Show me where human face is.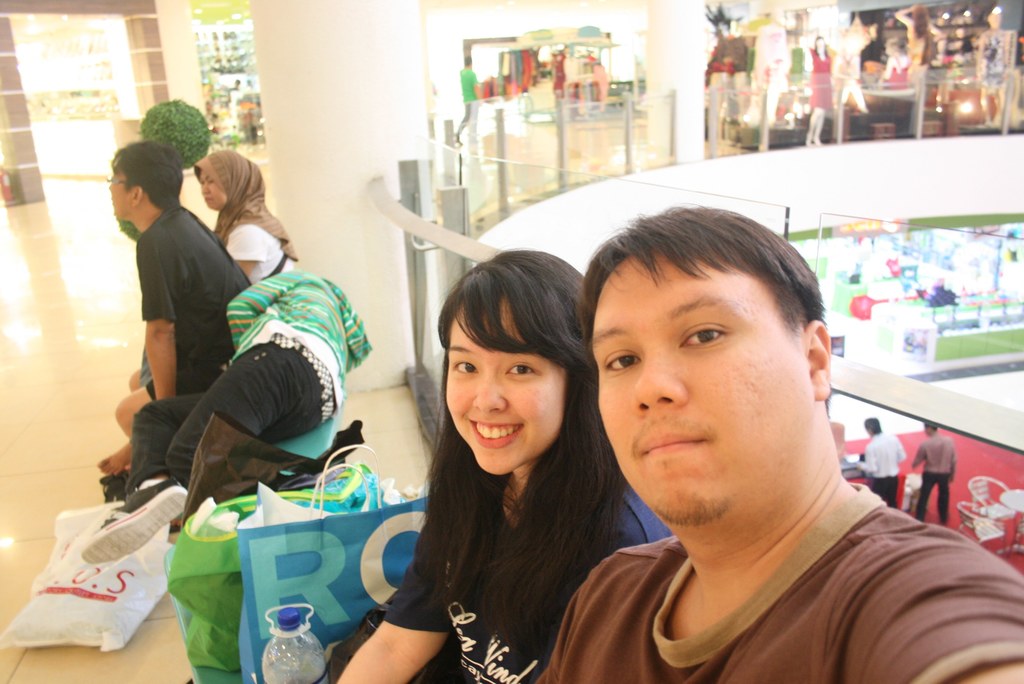
human face is at 588:247:798:531.
